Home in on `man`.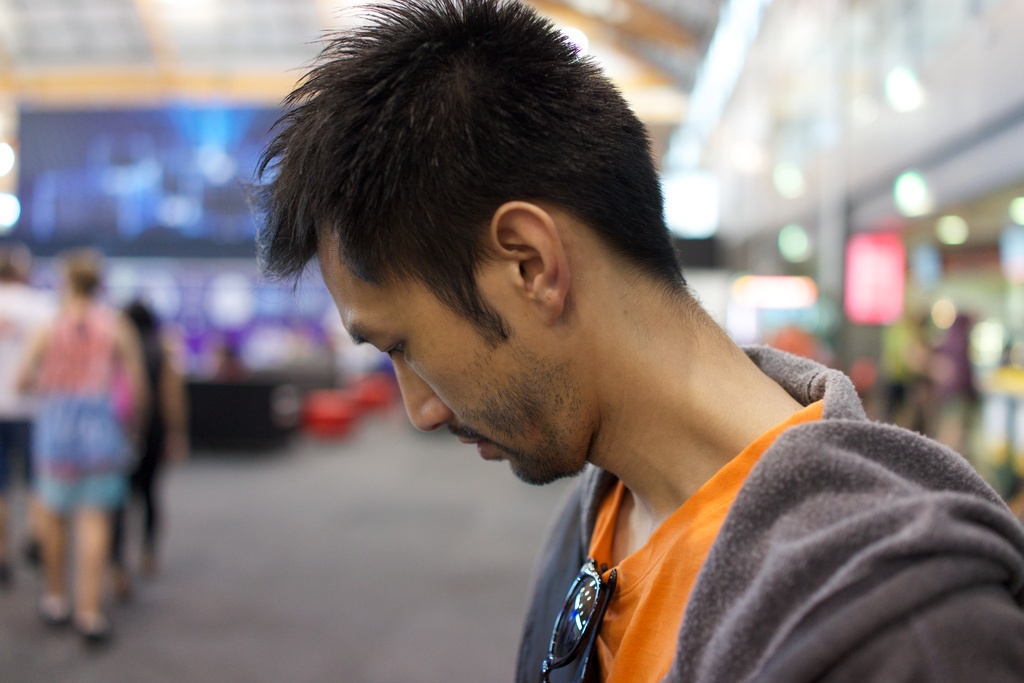
Homed in at 165,19,954,682.
